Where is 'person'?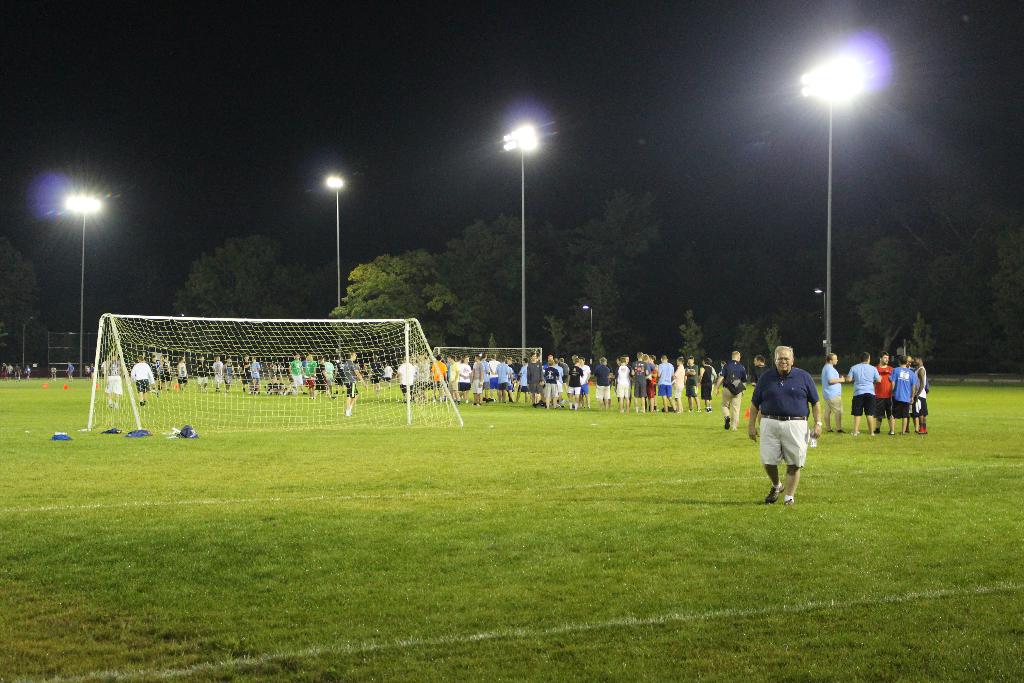
bbox(326, 357, 337, 375).
